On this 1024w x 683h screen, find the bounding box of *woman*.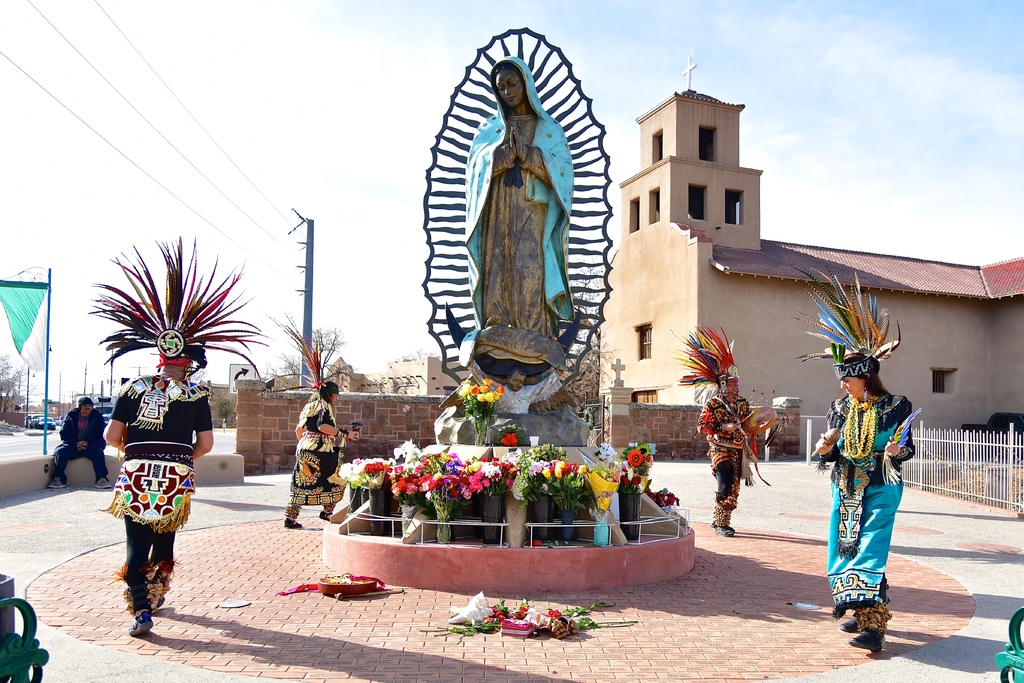
Bounding box: (458, 55, 576, 369).
